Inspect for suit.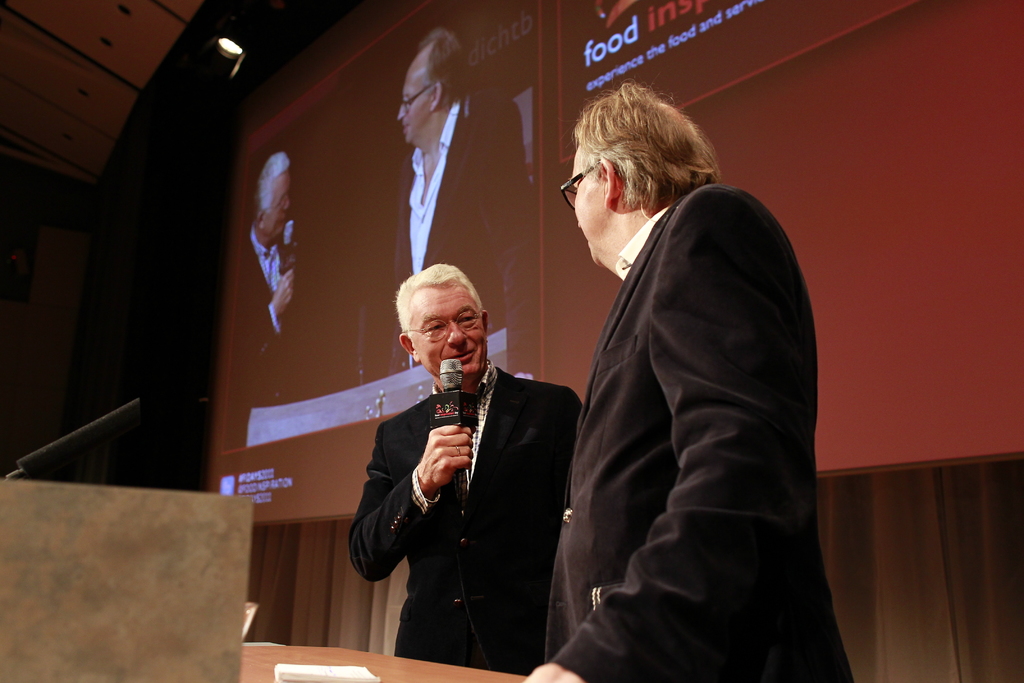
Inspection: (x1=372, y1=311, x2=572, y2=665).
